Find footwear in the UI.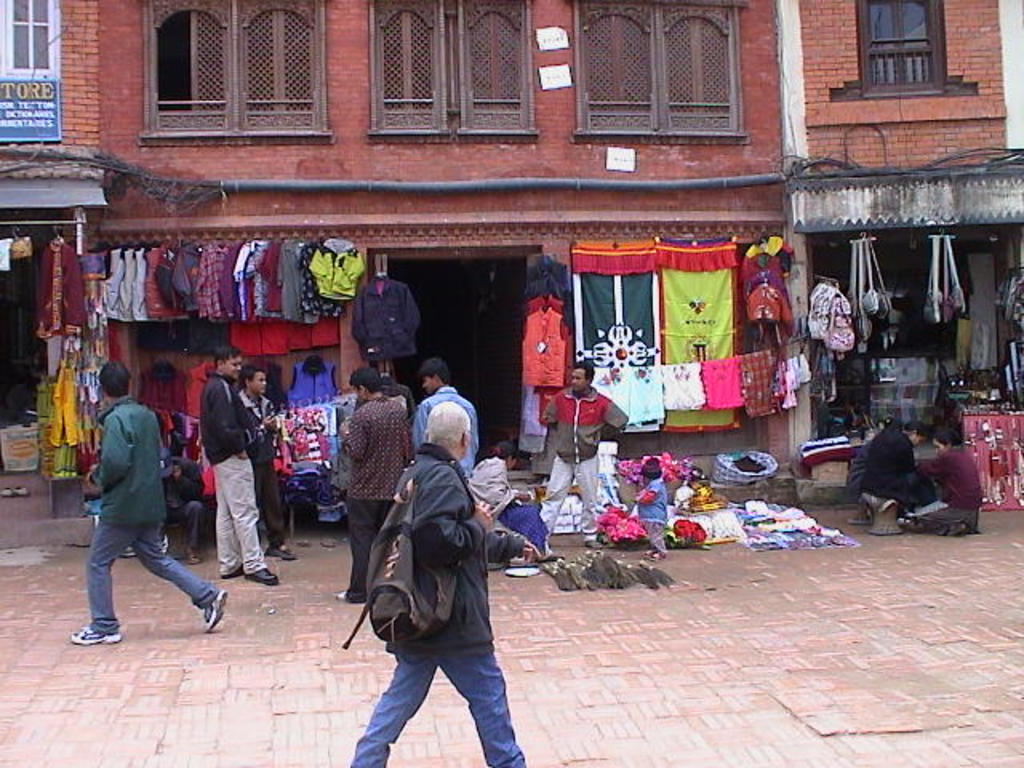
UI element at 242,560,280,592.
